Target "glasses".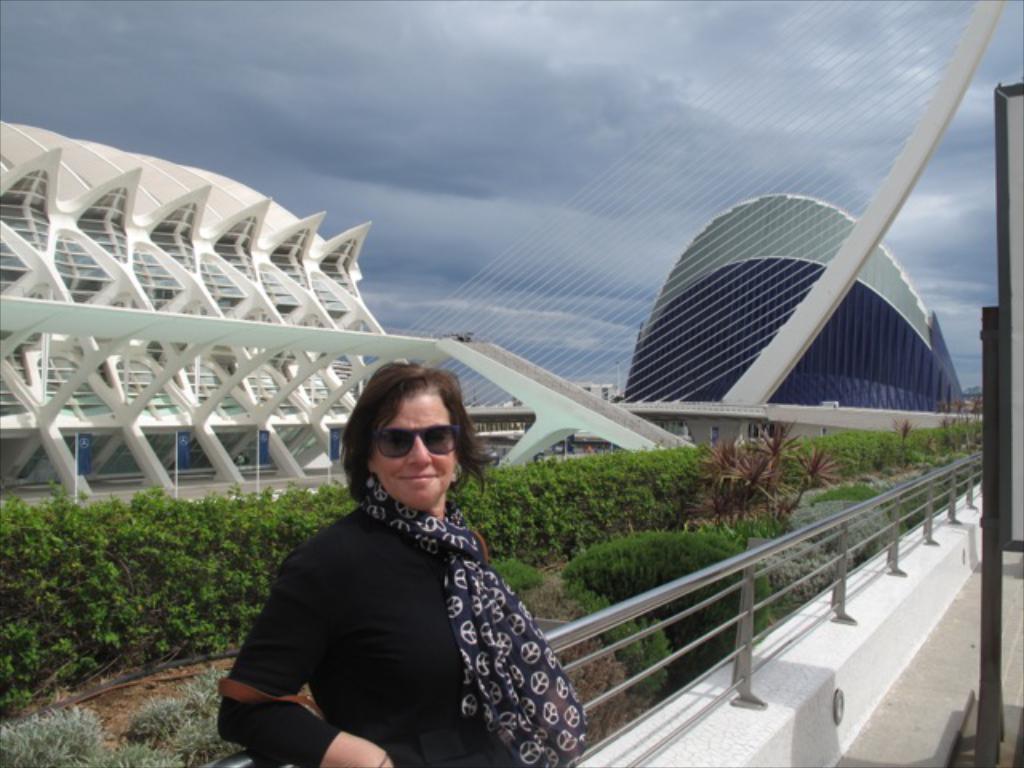
Target region: bbox(371, 421, 462, 462).
